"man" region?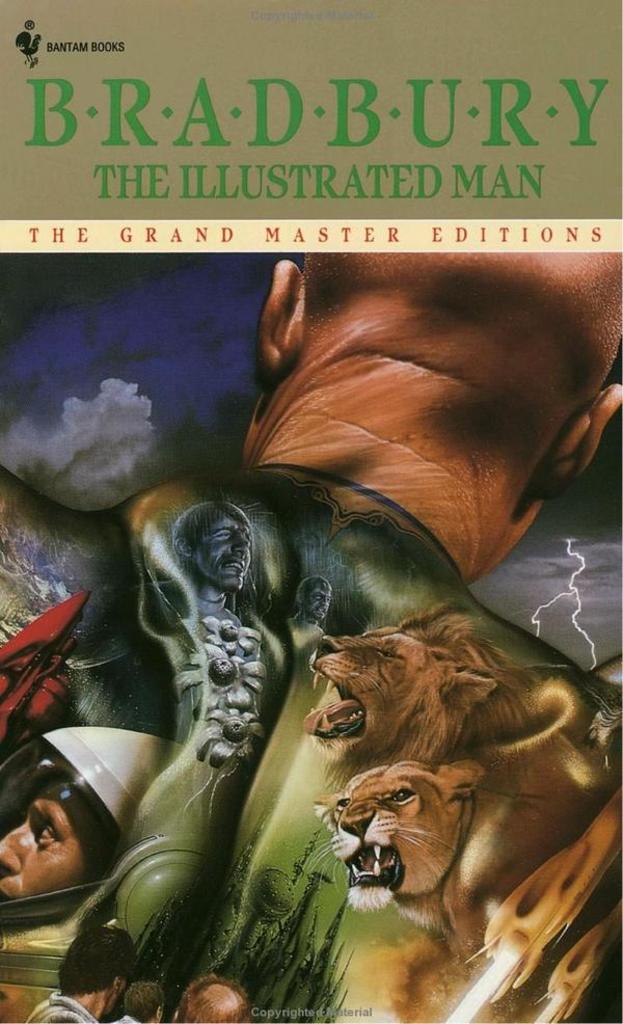
x1=0 y1=730 x2=222 y2=1023
